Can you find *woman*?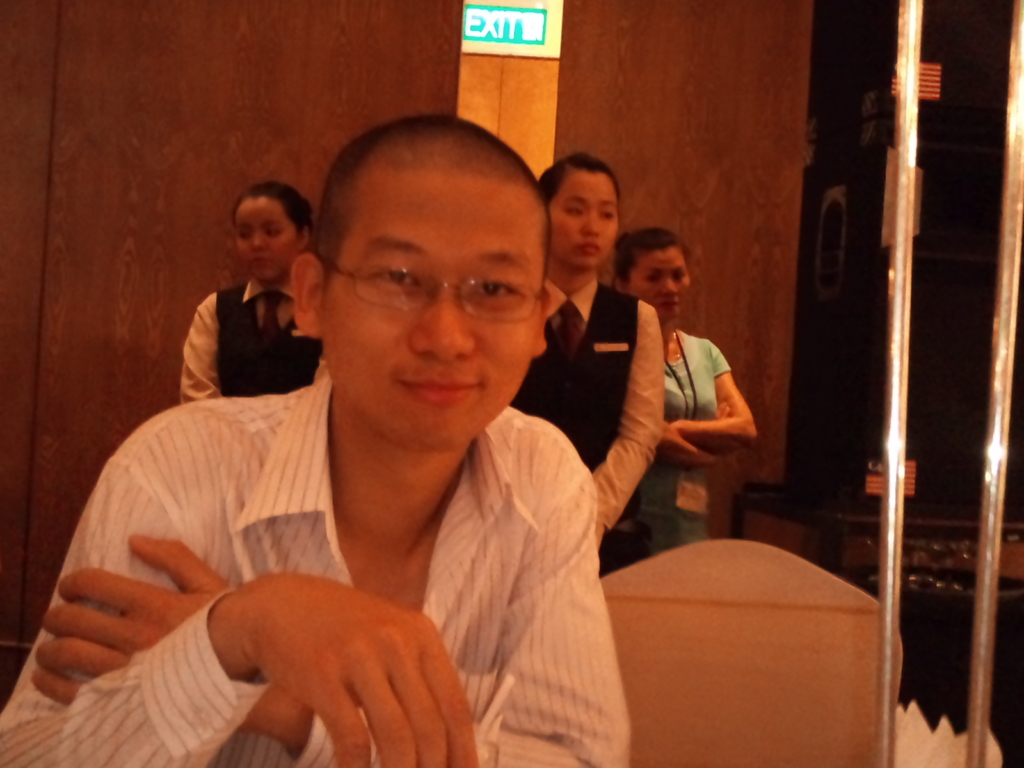
Yes, bounding box: {"x1": 506, "y1": 147, "x2": 669, "y2": 584}.
